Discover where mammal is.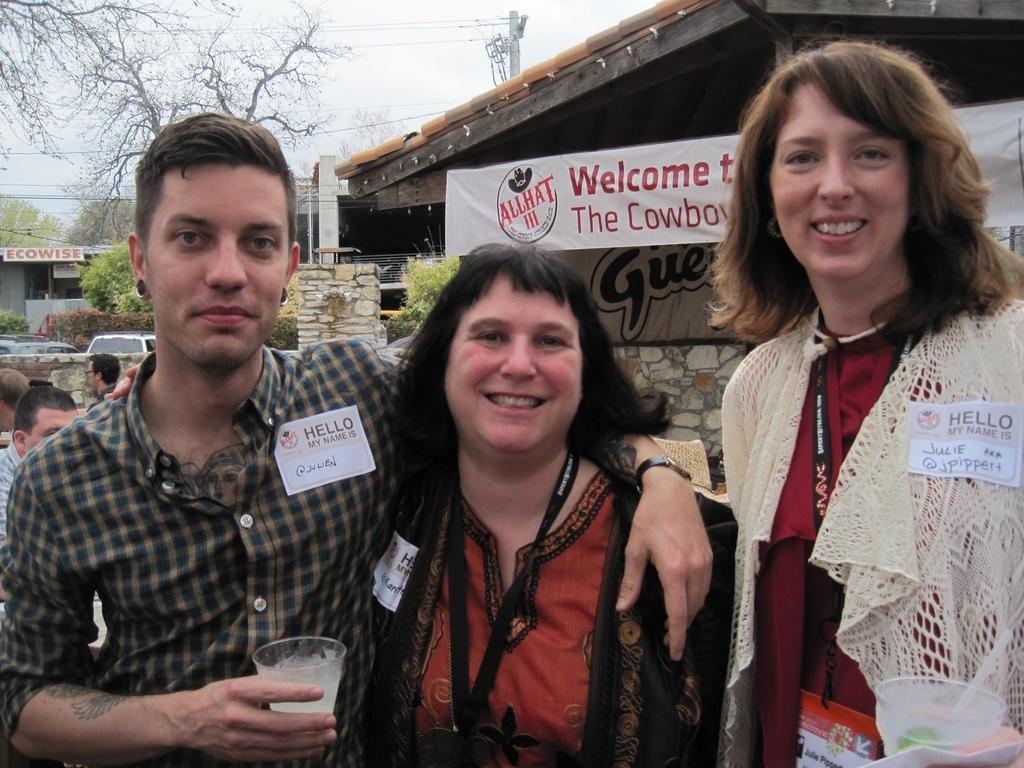
Discovered at x1=0 y1=368 x2=32 y2=449.
